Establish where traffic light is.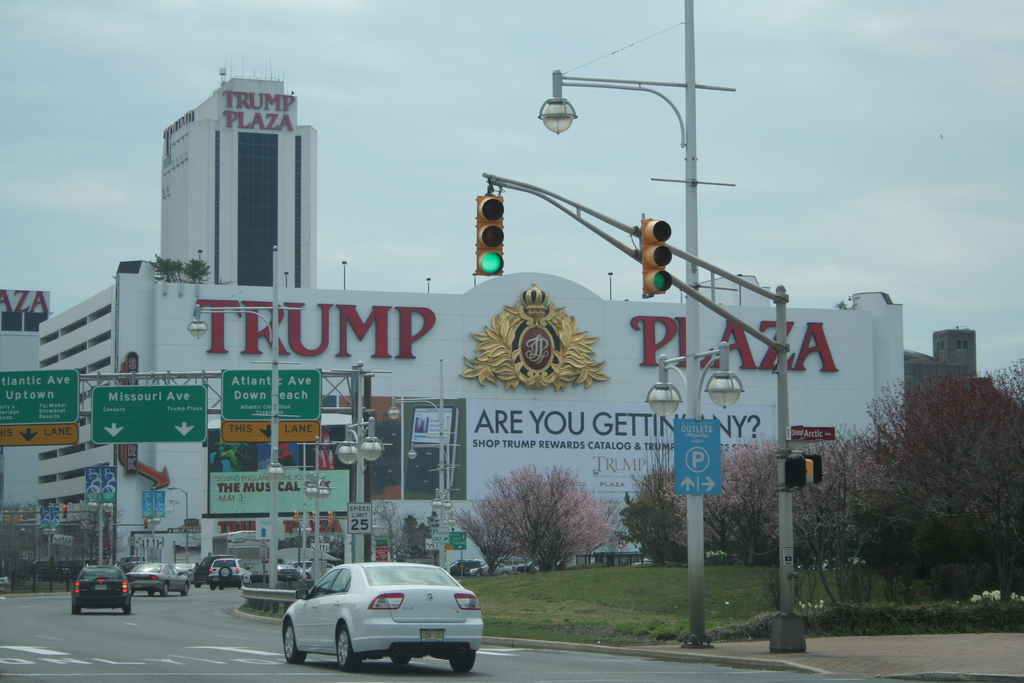
Established at pyautogui.locateOnScreen(475, 196, 505, 277).
